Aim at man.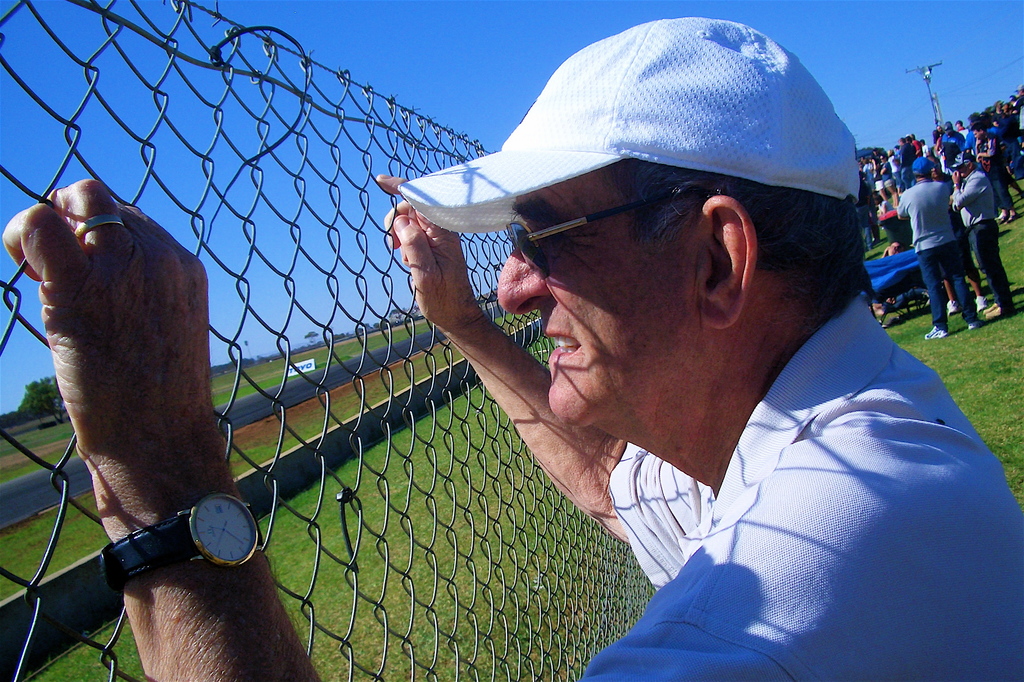
Aimed at detection(3, 17, 1023, 681).
